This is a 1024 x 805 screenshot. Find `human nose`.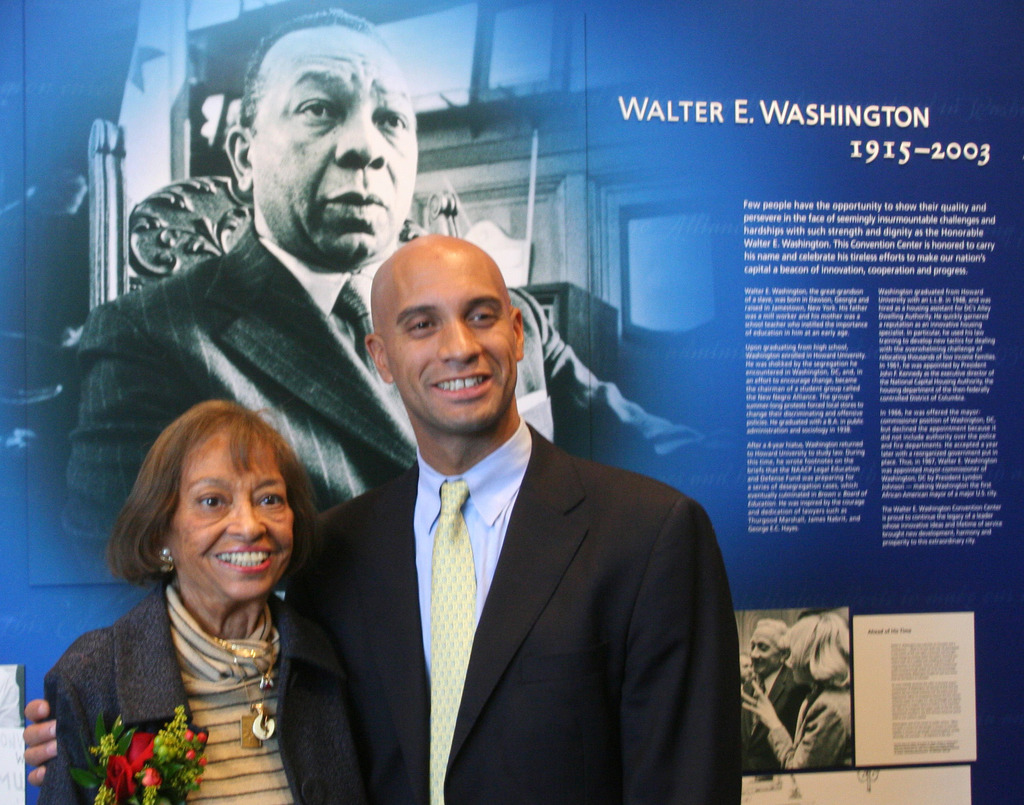
Bounding box: [333,111,391,165].
